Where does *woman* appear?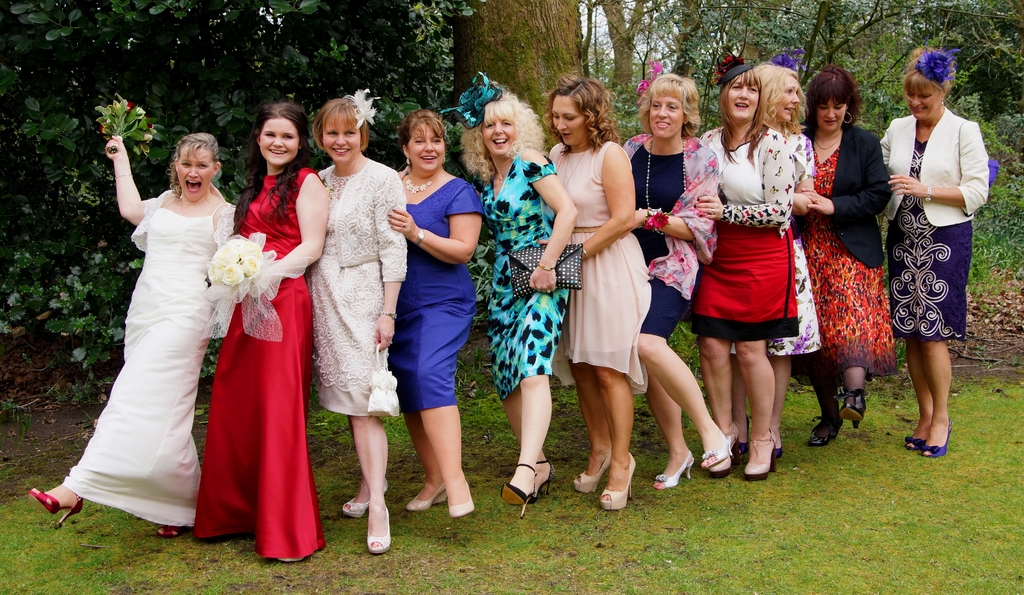
Appears at locate(534, 80, 656, 518).
